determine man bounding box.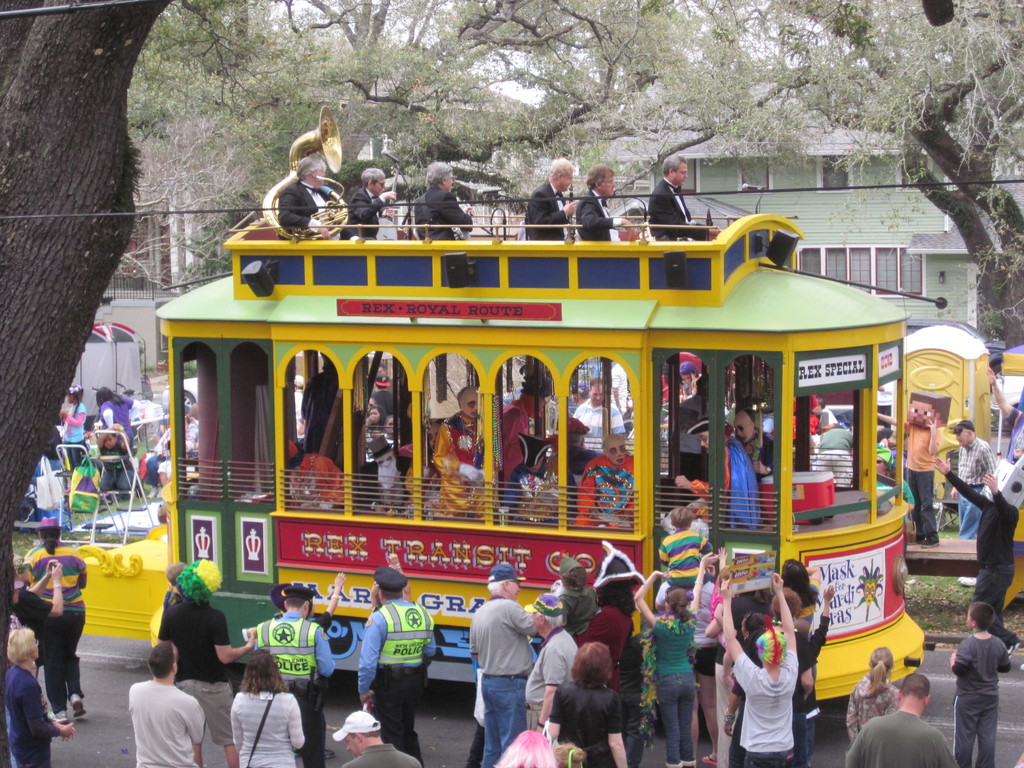
Determined: BBox(575, 164, 636, 241).
